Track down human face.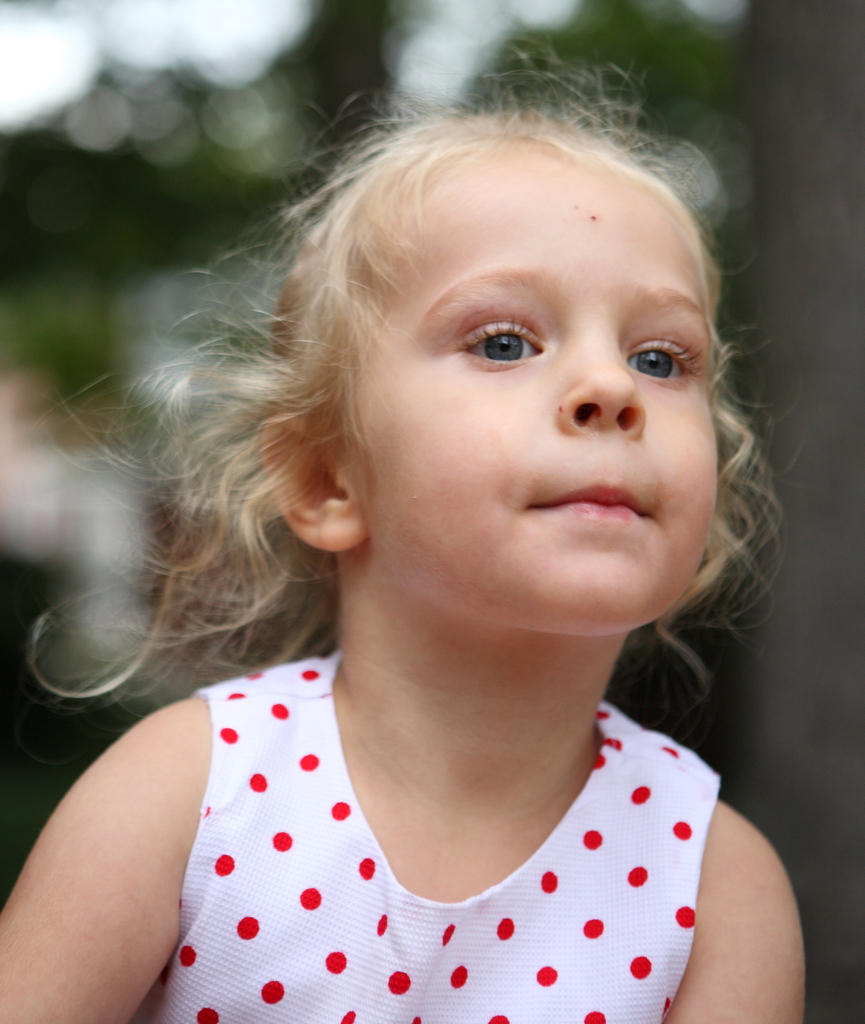
Tracked to box=[353, 136, 721, 632].
